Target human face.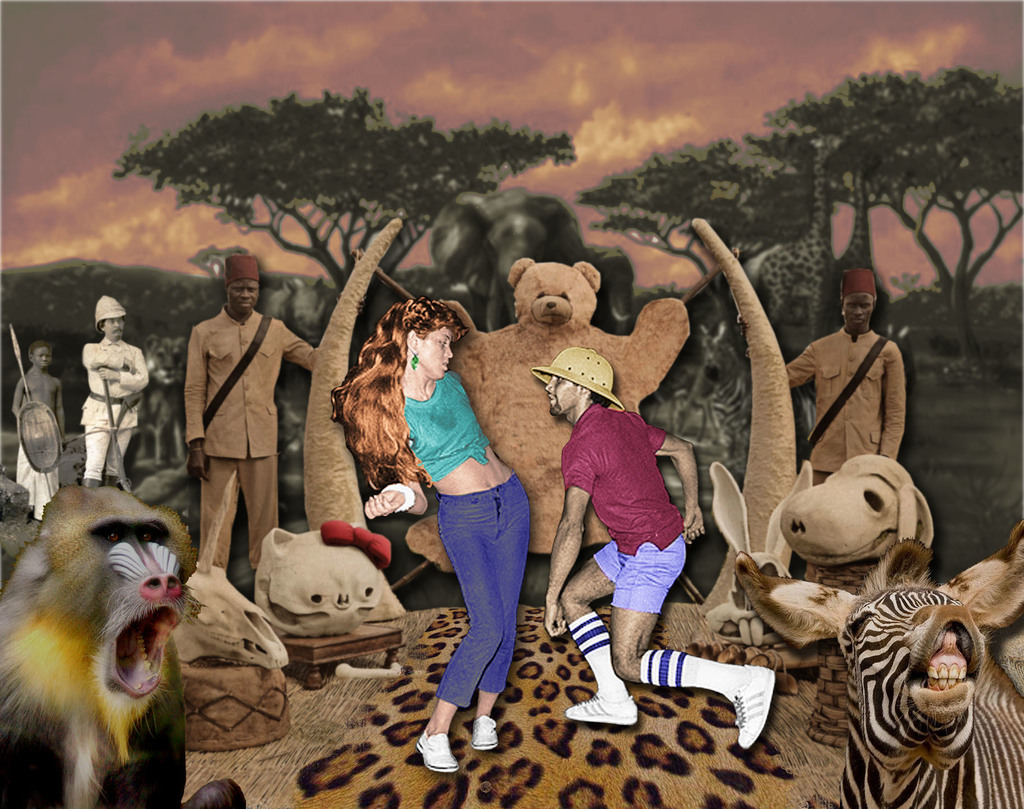
Target region: bbox=[100, 318, 125, 336].
